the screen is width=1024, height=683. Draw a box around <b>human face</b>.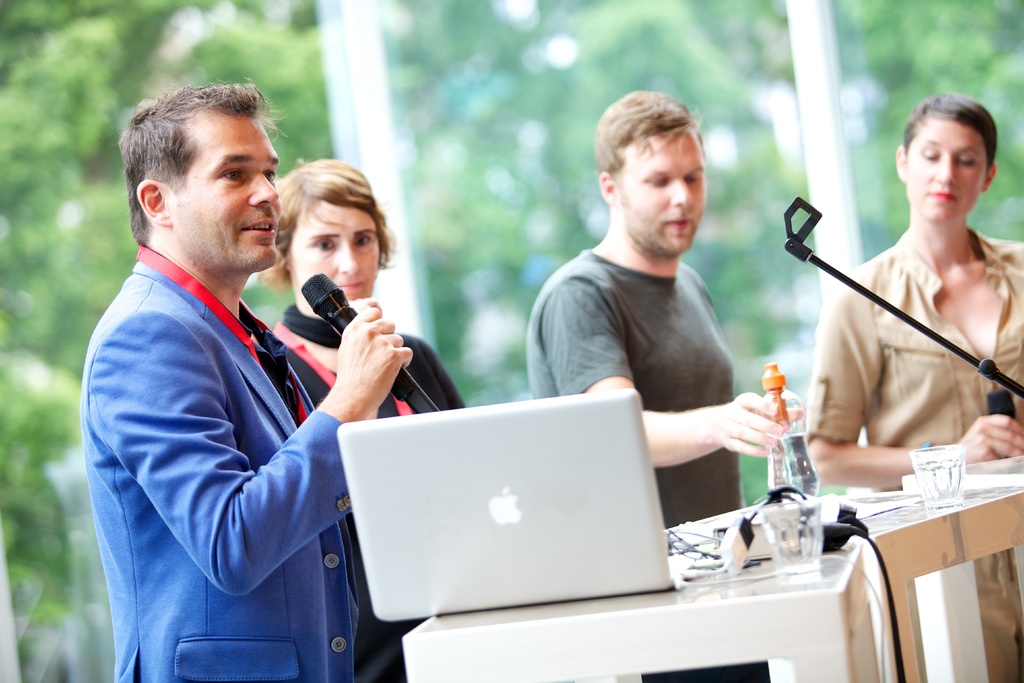
[left=899, top=119, right=990, bottom=220].
